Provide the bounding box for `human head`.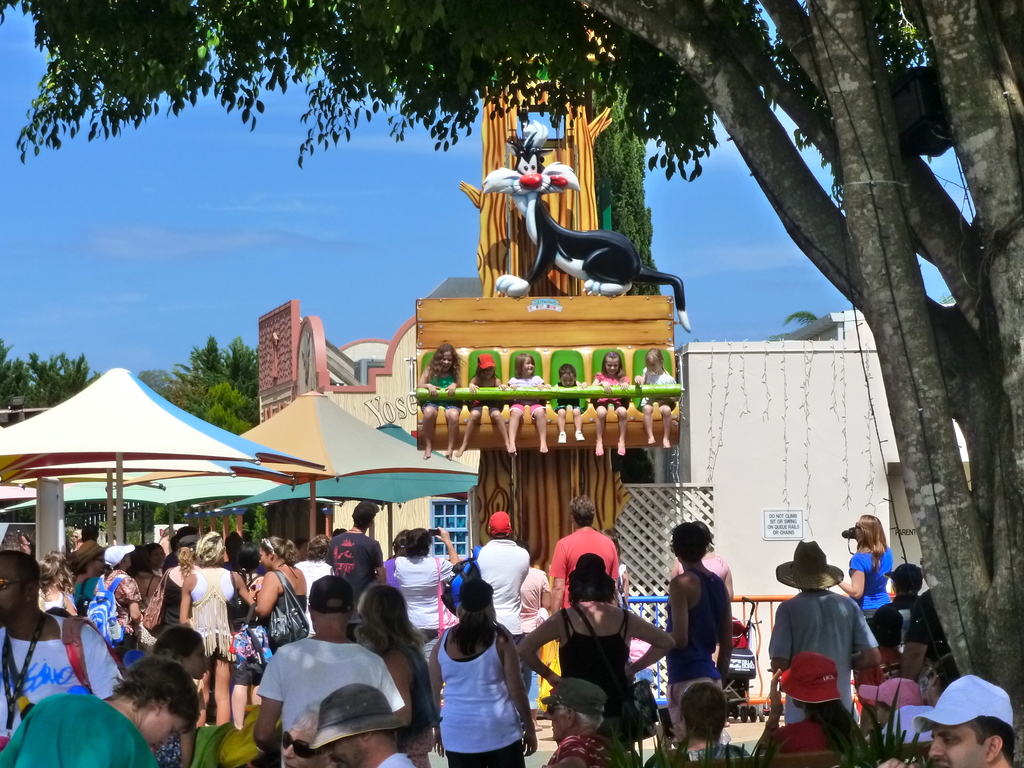
100 544 134 574.
